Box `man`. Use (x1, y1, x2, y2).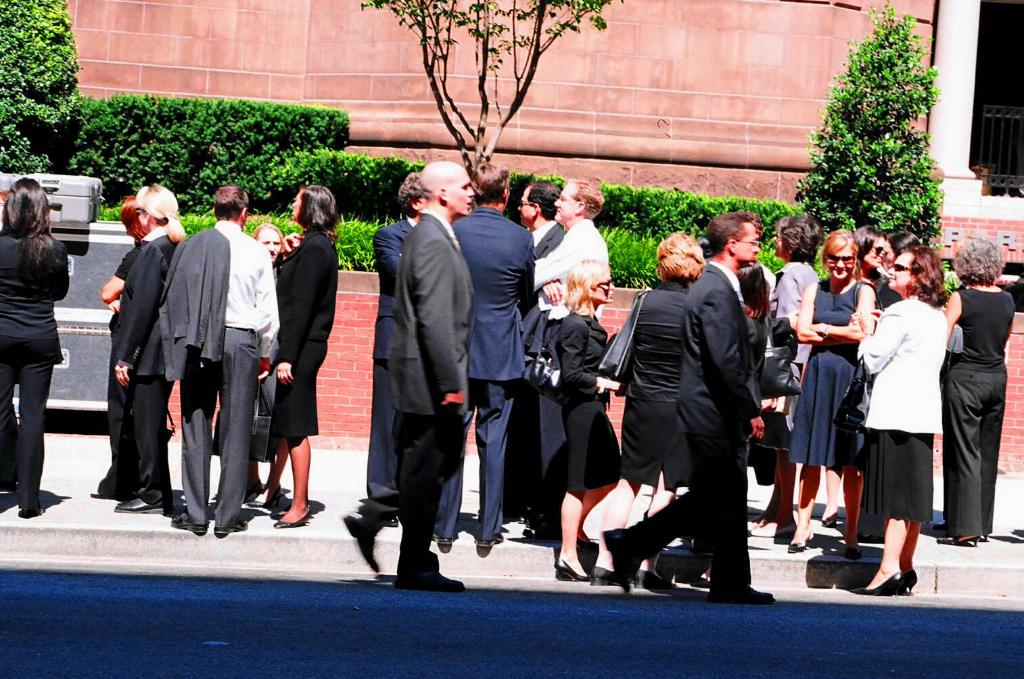
(344, 164, 467, 593).
